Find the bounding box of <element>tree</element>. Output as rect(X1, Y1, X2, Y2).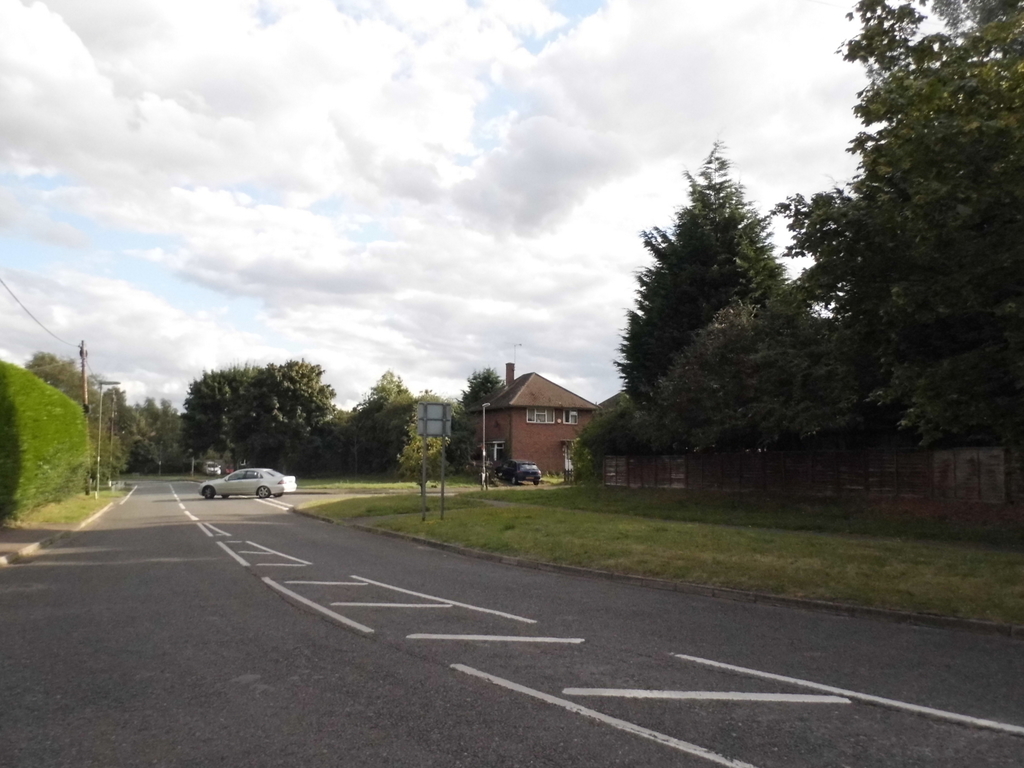
rect(620, 144, 809, 407).
